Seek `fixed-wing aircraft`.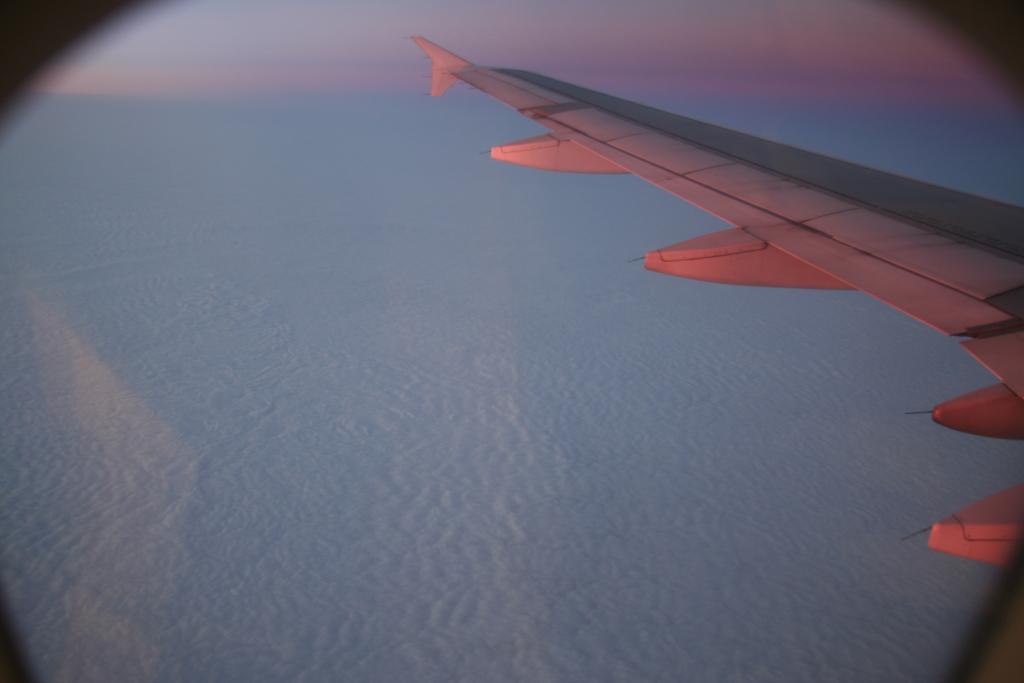
(x1=406, y1=37, x2=1023, y2=568).
